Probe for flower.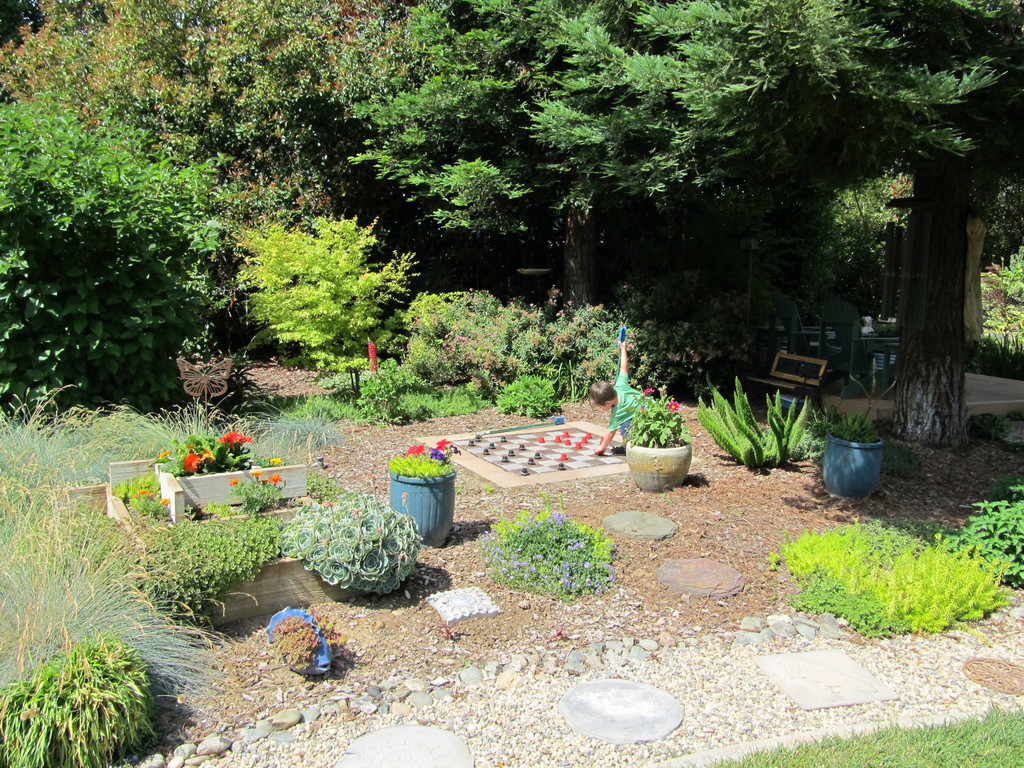
Probe result: (x1=429, y1=447, x2=446, y2=462).
